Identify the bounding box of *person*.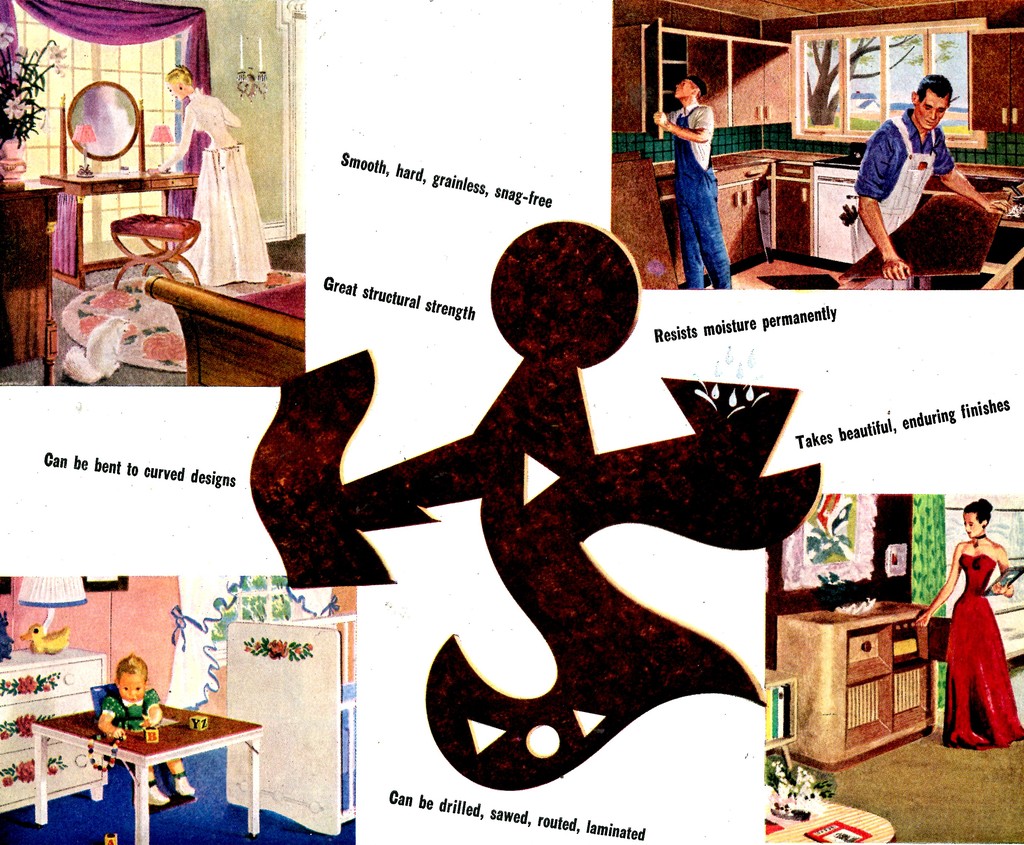
(x1=853, y1=65, x2=1012, y2=286).
